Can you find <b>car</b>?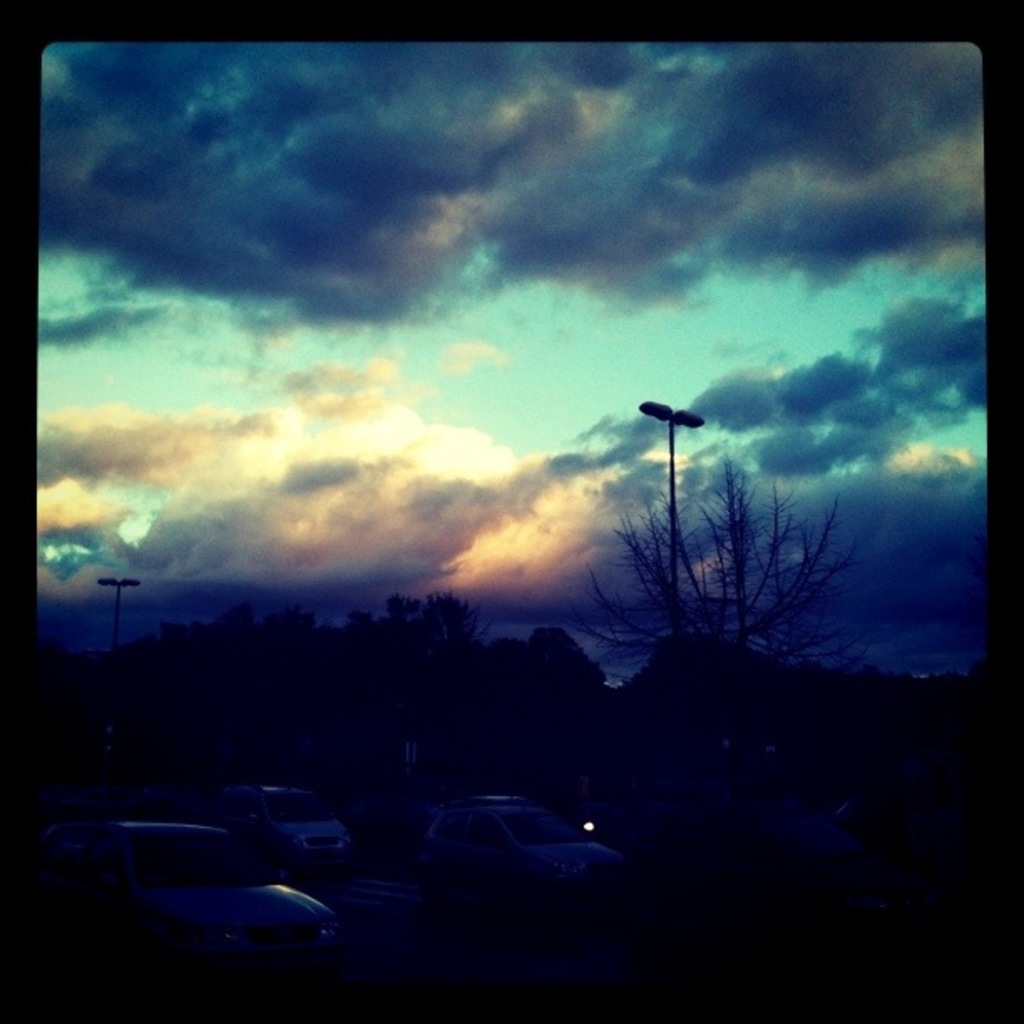
Yes, bounding box: select_region(420, 795, 627, 895).
